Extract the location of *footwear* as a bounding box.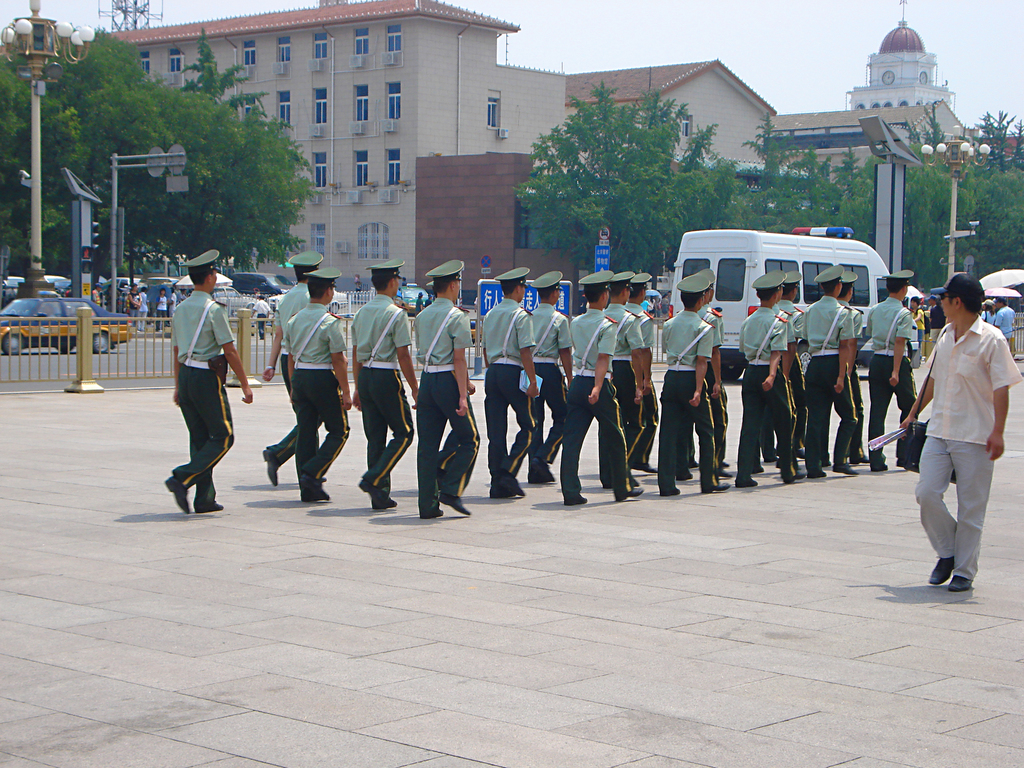
[left=853, top=455, right=868, bottom=463].
